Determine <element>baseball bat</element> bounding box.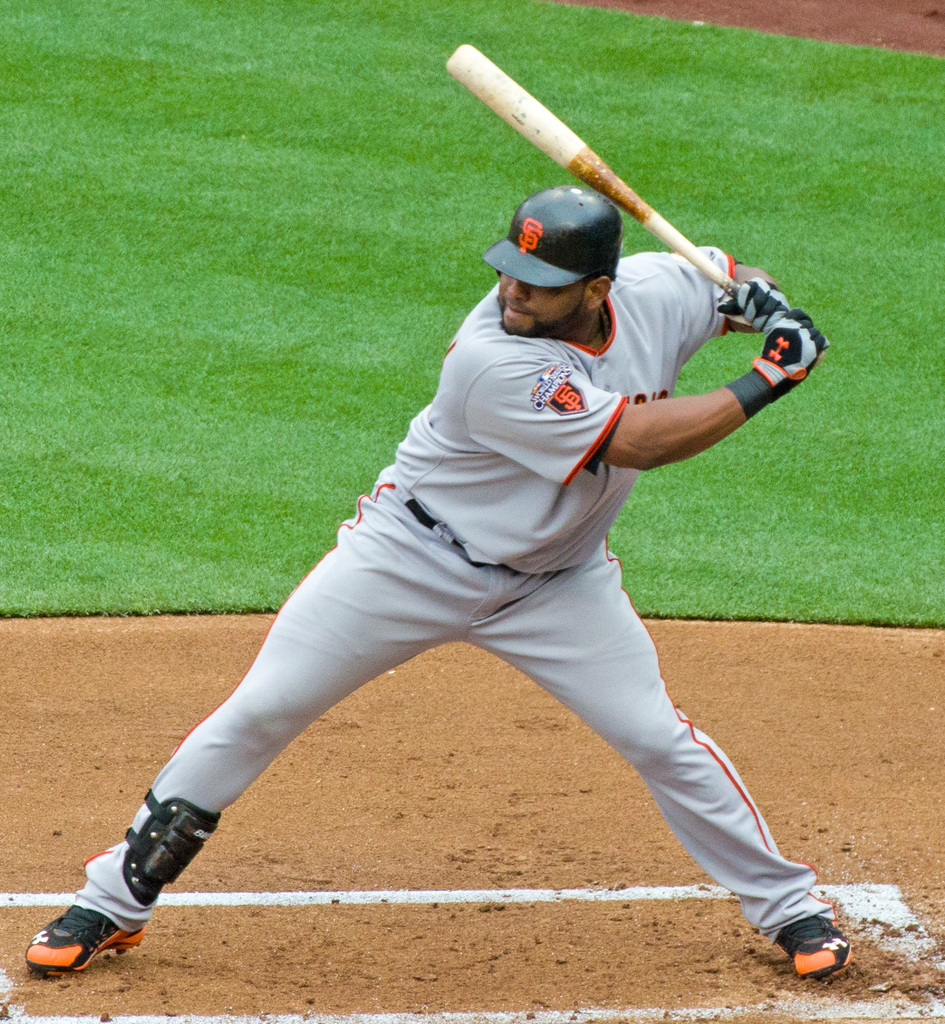
Determined: 442:42:825:370.
